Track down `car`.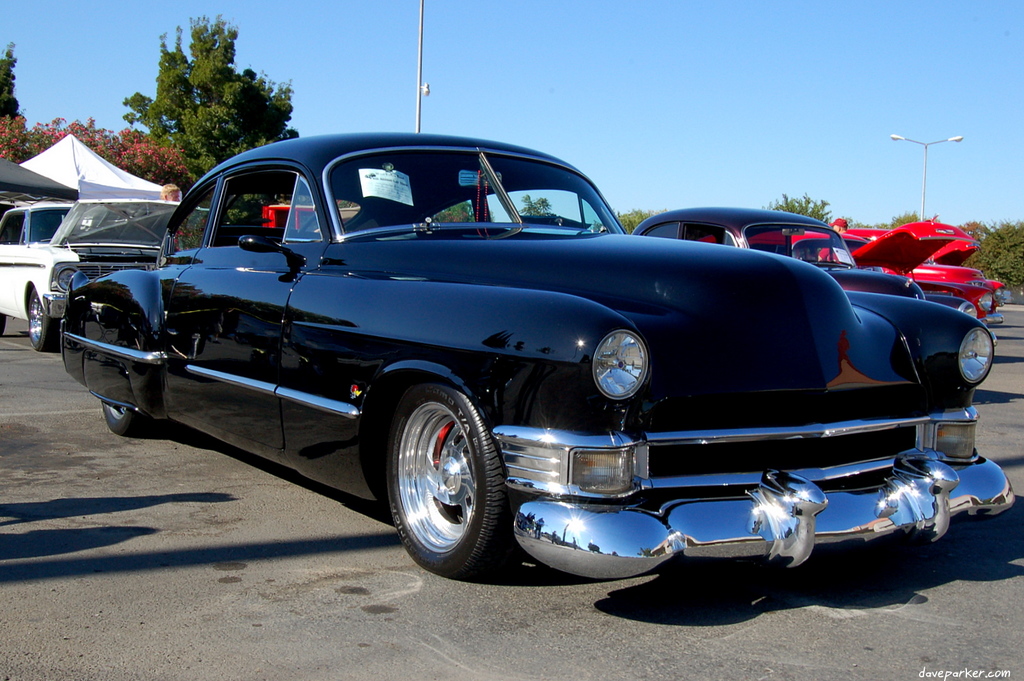
Tracked to [634,205,924,304].
